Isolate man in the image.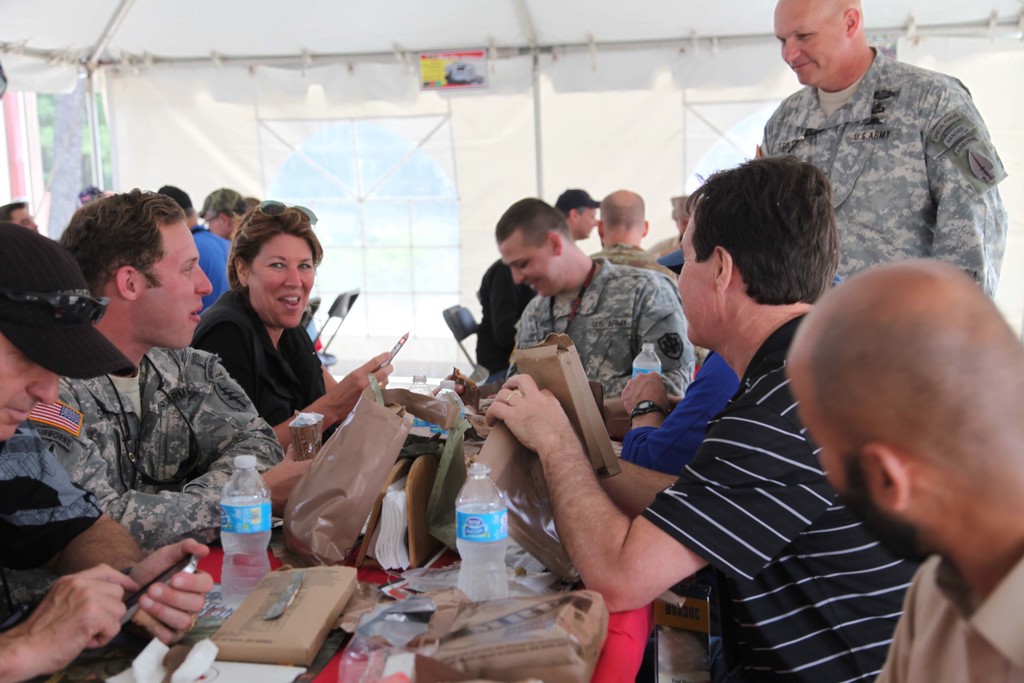
Isolated region: <box>161,182,235,320</box>.
